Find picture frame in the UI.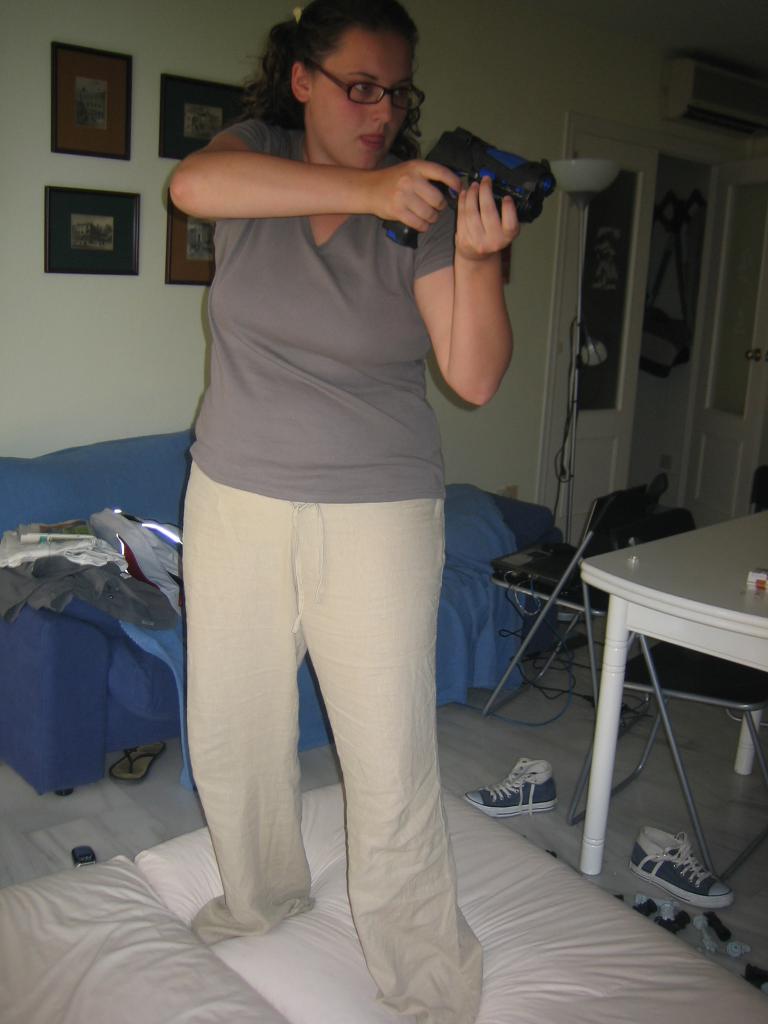
UI element at box=[160, 76, 248, 161].
